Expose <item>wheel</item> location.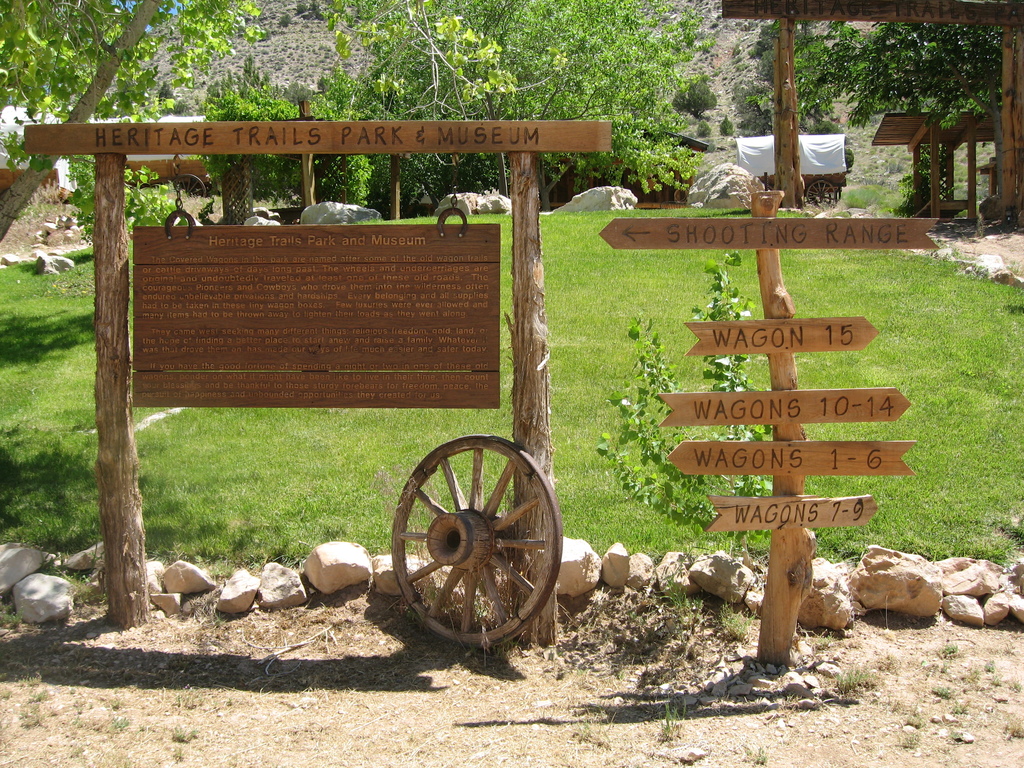
Exposed at x1=394 y1=440 x2=556 y2=651.
